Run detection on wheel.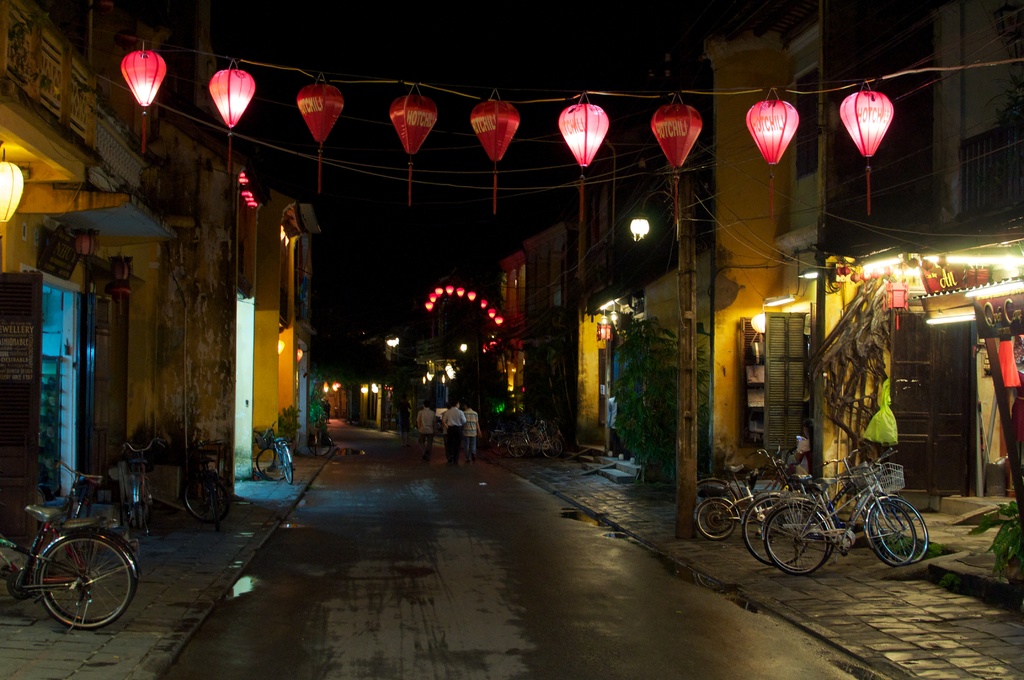
Result: x1=257, y1=443, x2=282, y2=482.
